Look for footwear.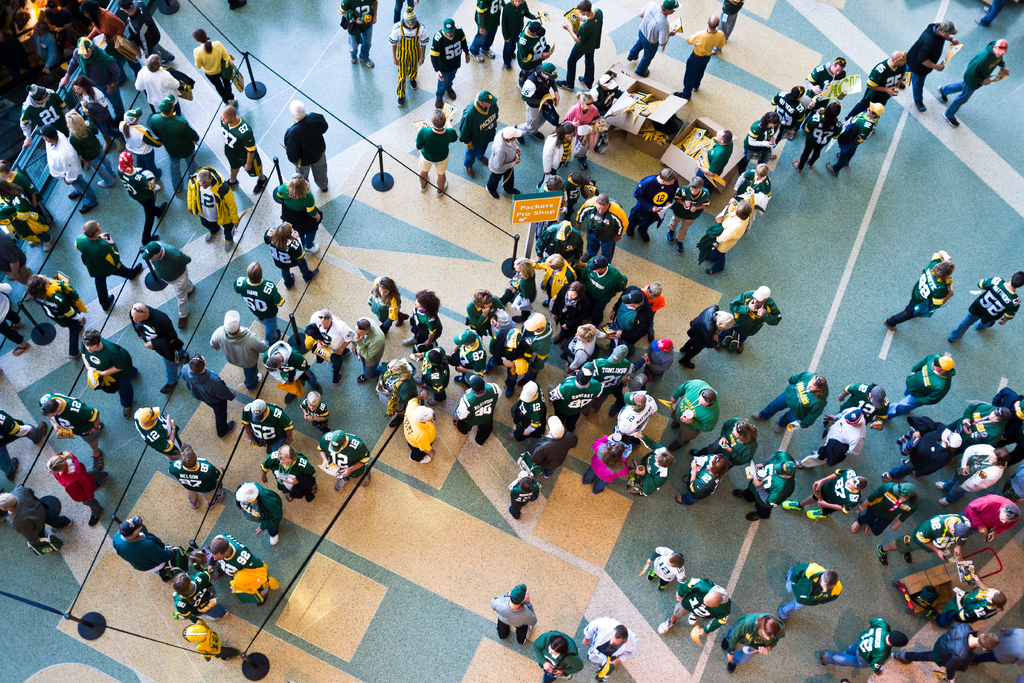
Found: region(722, 638, 726, 649).
